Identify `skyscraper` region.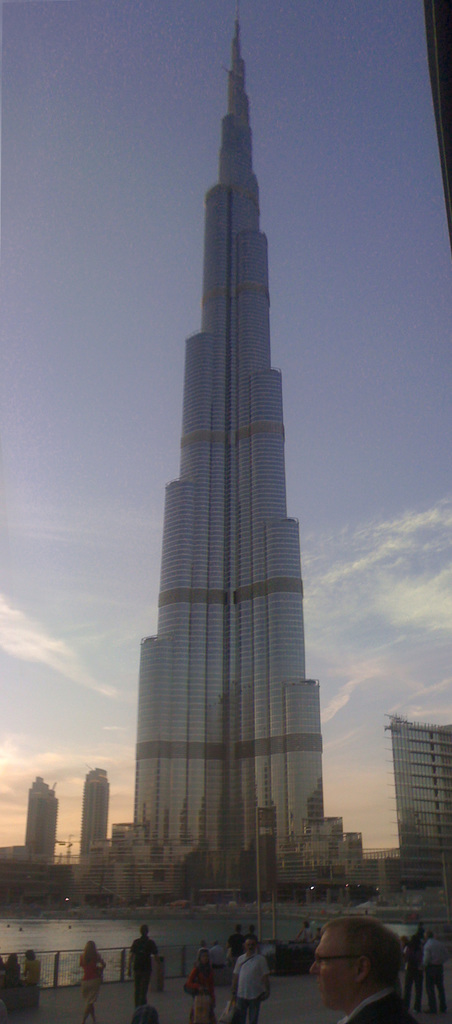
Region: bbox=[111, 10, 342, 895].
